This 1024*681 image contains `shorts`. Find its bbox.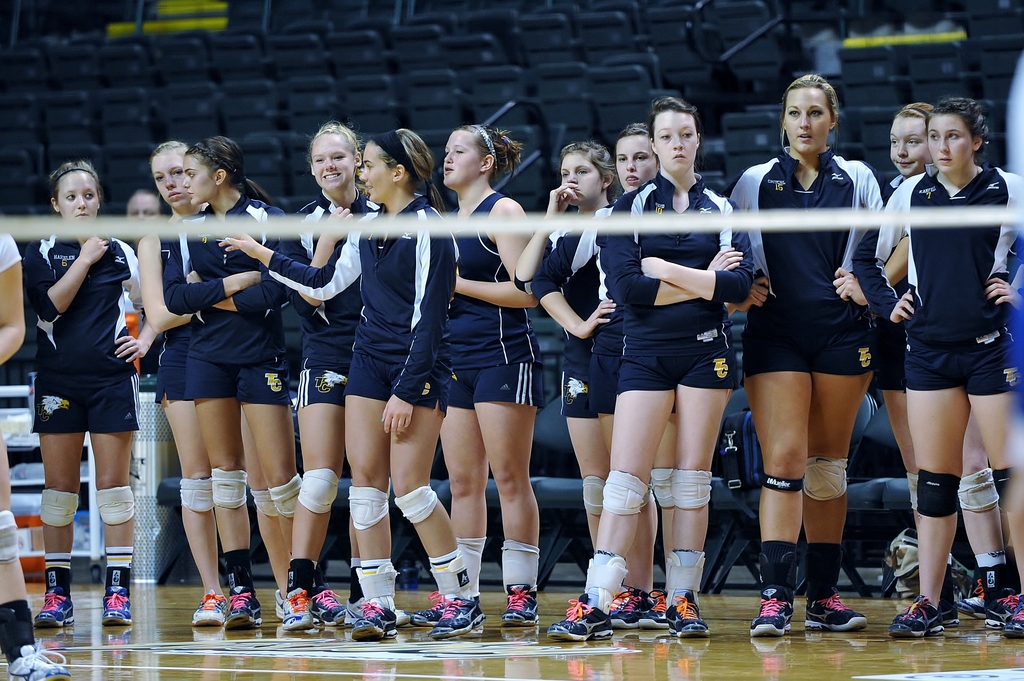
(left=745, top=323, right=875, bottom=378).
